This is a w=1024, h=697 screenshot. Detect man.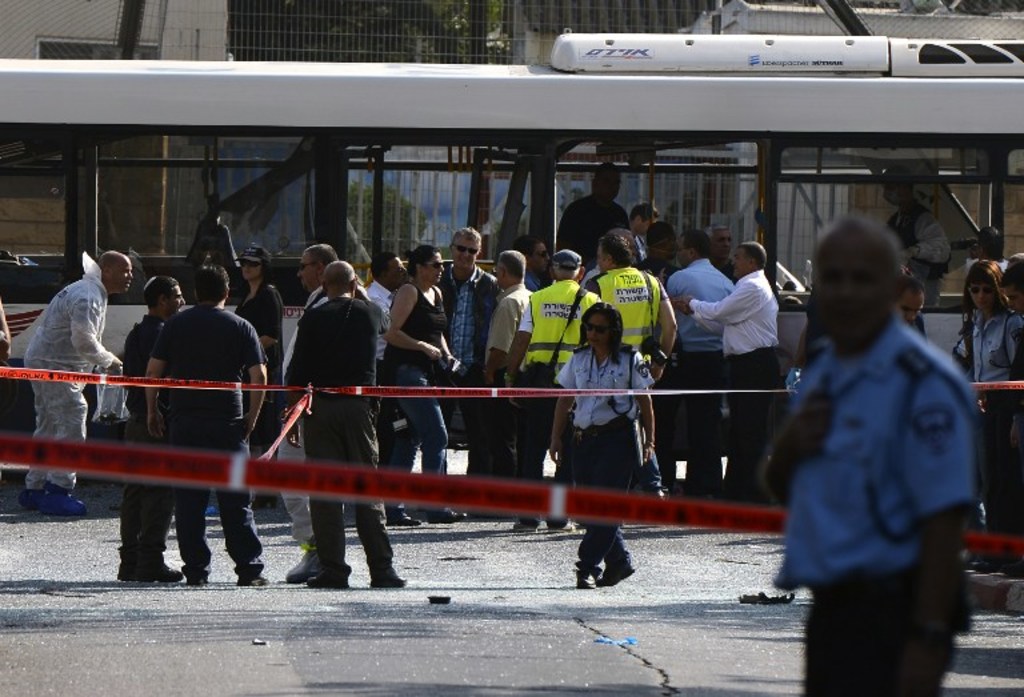
[left=999, top=251, right=1023, bottom=454].
